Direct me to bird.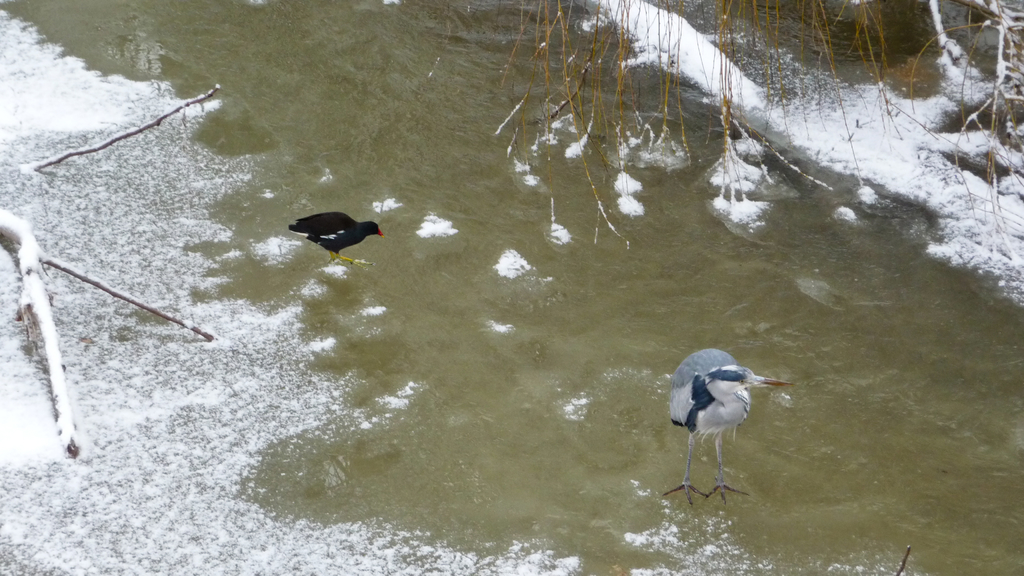
Direction: x1=668, y1=340, x2=790, y2=495.
